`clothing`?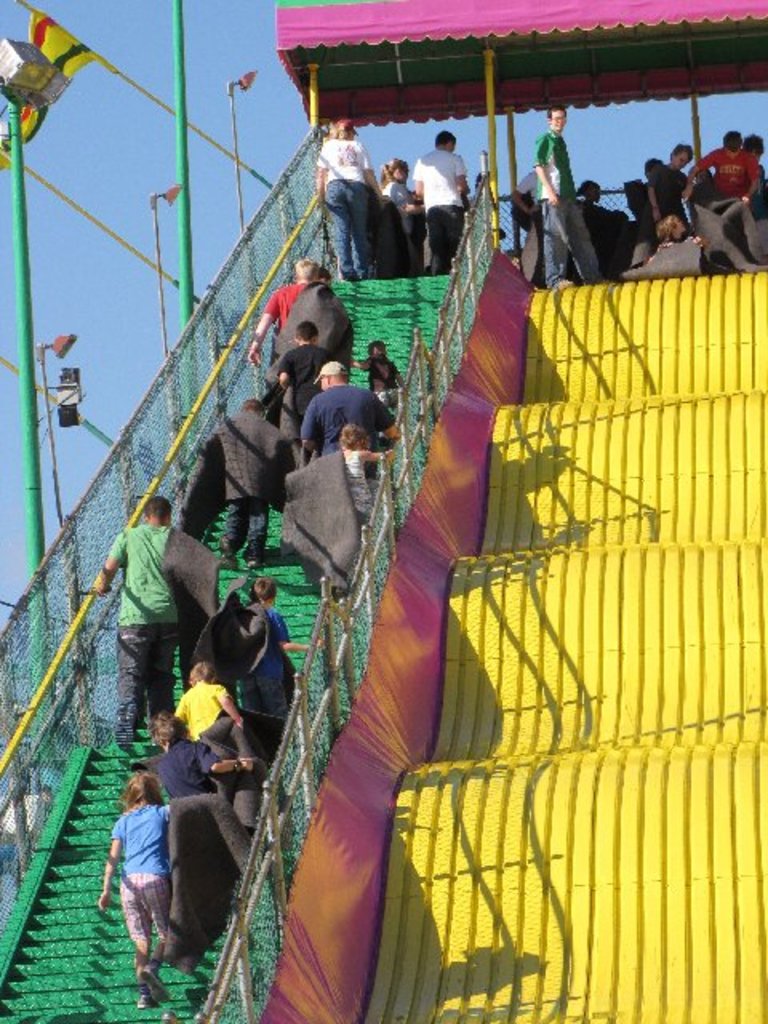
l=408, t=149, r=474, b=274
